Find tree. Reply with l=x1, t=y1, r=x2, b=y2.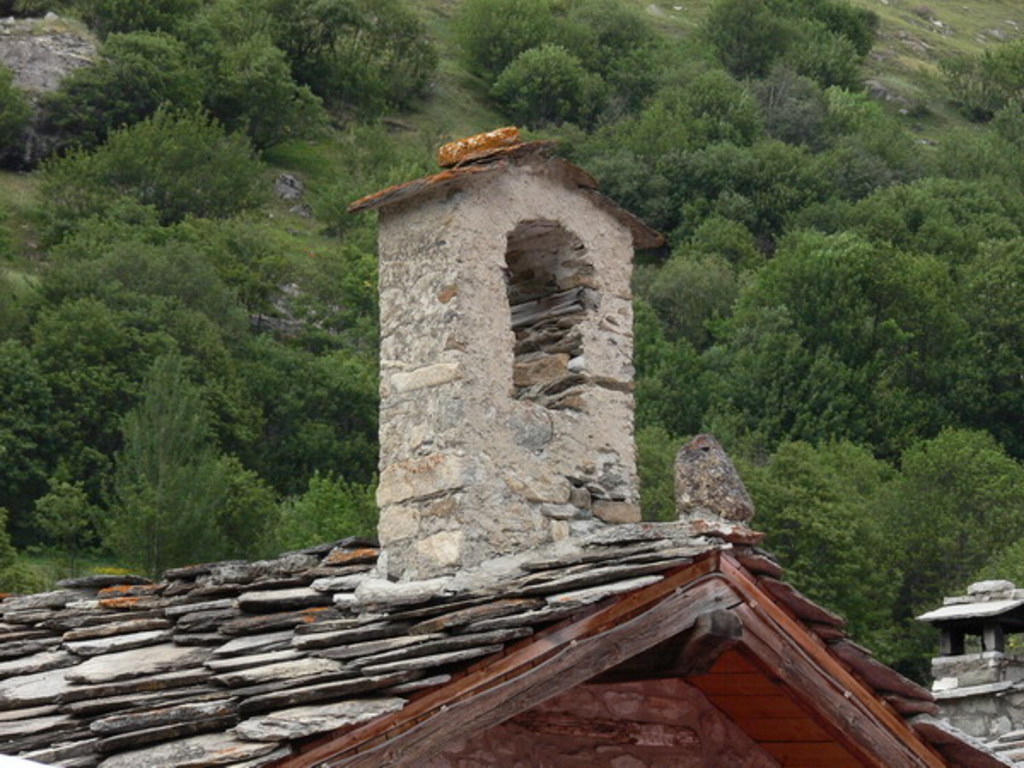
l=647, t=251, r=737, b=362.
